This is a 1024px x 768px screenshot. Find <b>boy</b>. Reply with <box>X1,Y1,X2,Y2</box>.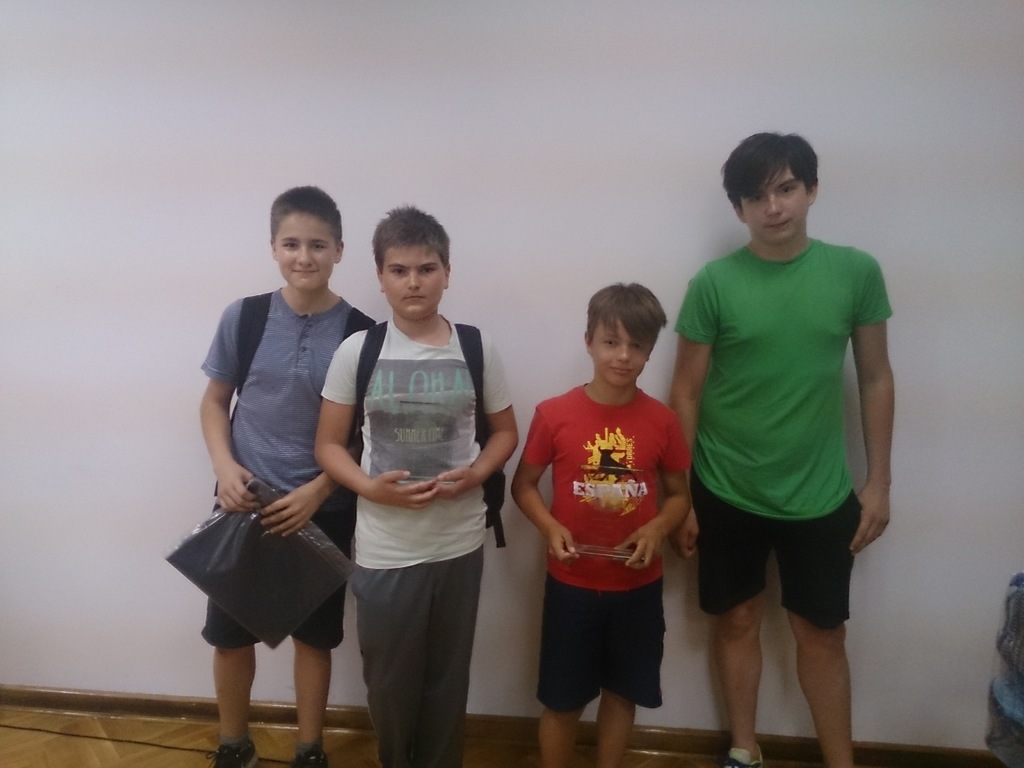
<box>662,131,898,767</box>.
